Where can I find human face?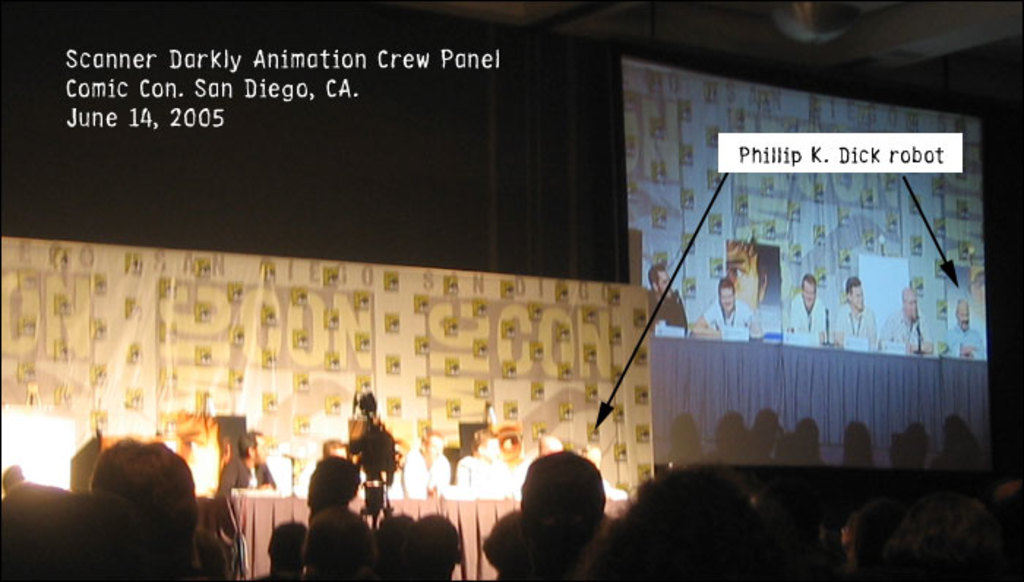
You can find it at {"left": 590, "top": 447, "right": 607, "bottom": 469}.
